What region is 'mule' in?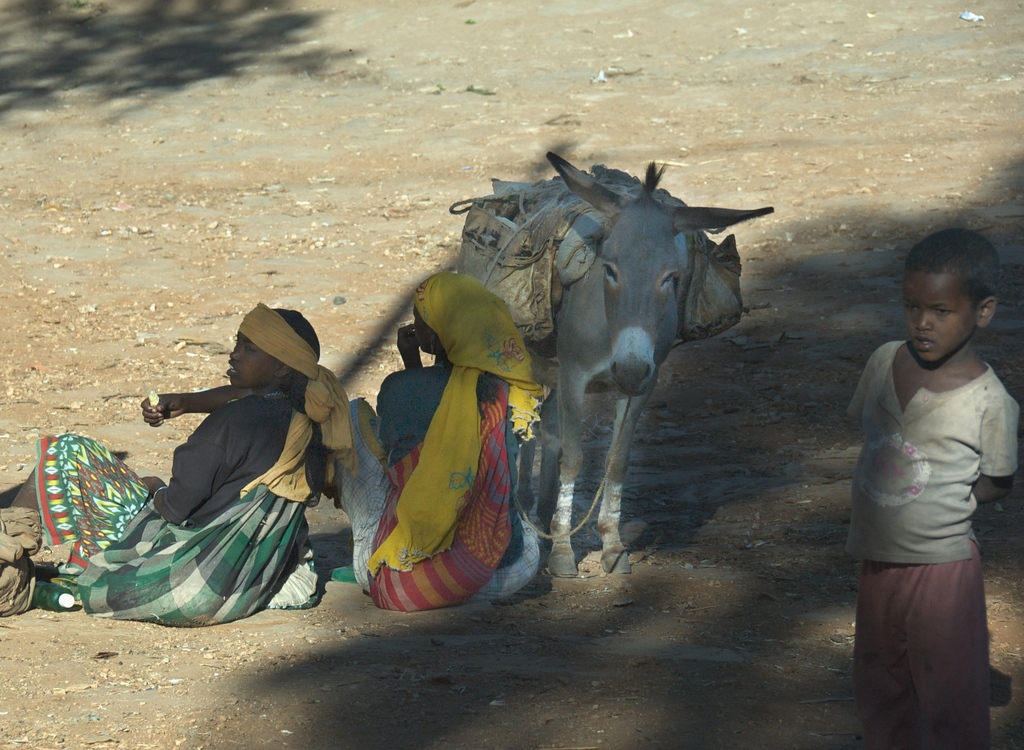
pyautogui.locateOnScreen(459, 150, 746, 585).
